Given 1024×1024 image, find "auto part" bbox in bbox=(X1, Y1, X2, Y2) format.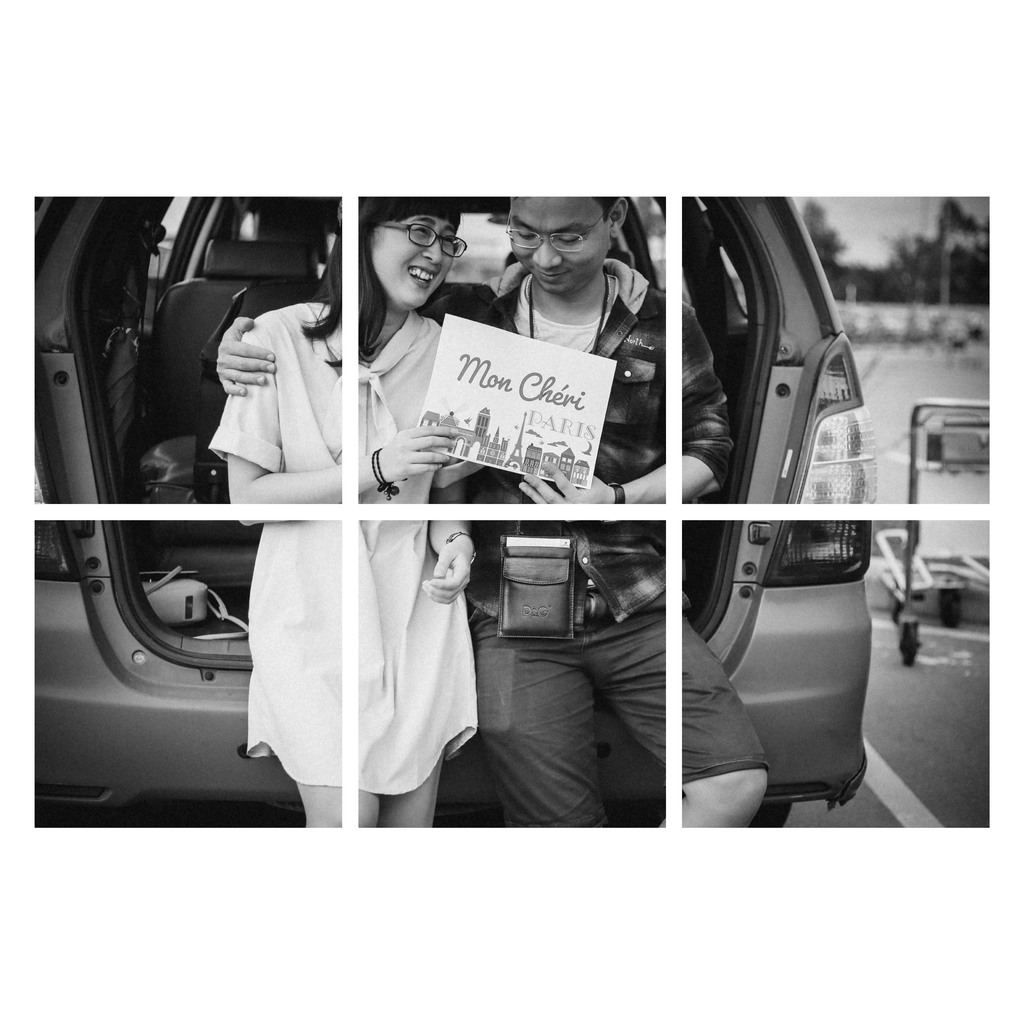
bbox=(745, 804, 792, 832).
